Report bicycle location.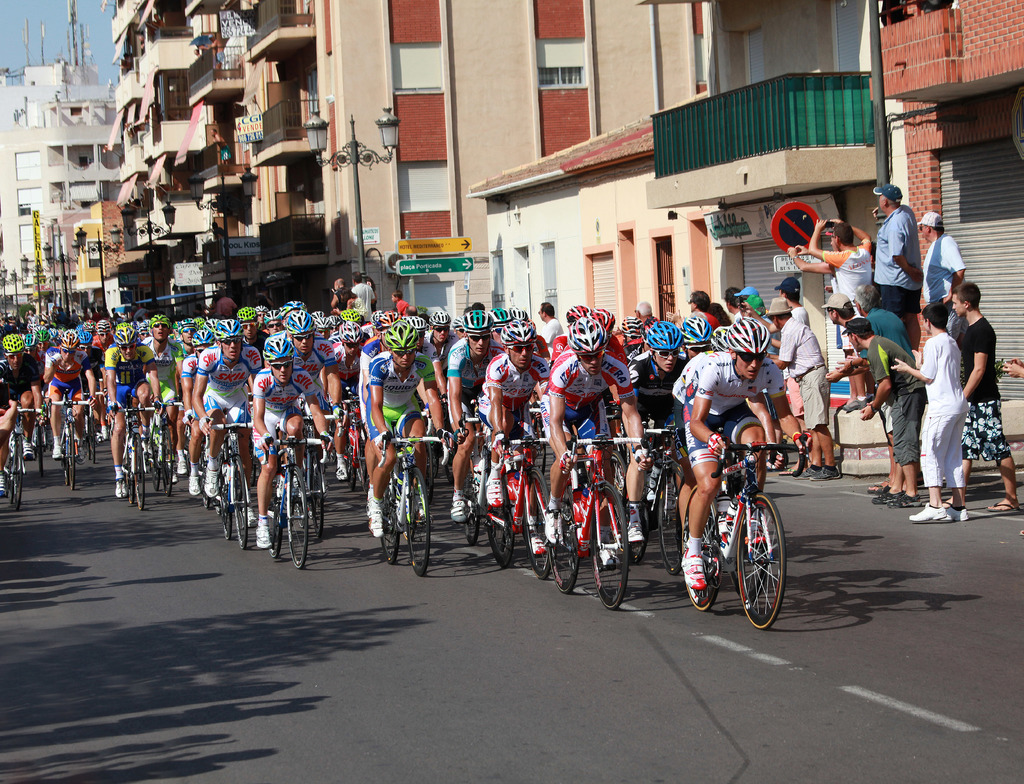
Report: (left=548, top=424, right=652, bottom=605).
